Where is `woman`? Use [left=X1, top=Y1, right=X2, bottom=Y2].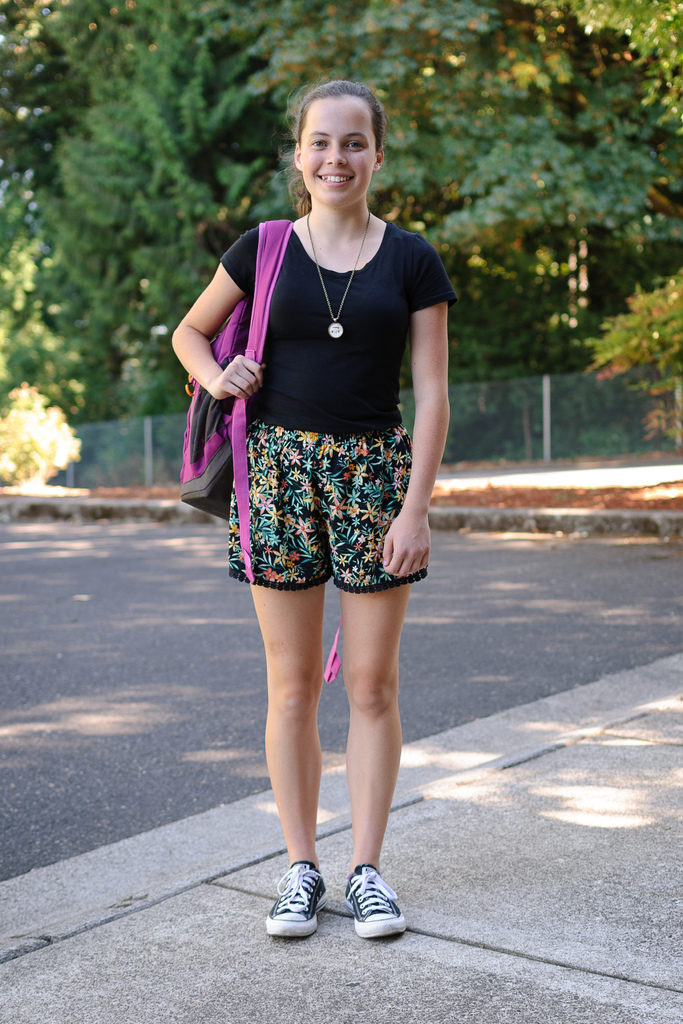
[left=177, top=84, right=463, bottom=892].
